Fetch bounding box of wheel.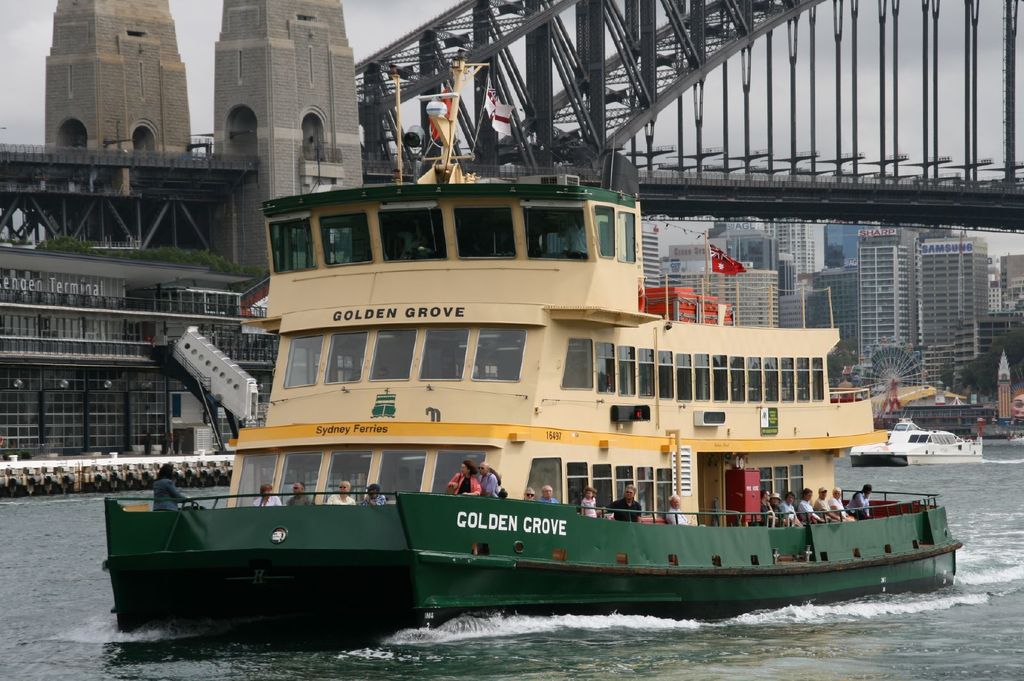
Bbox: bbox(849, 337, 925, 430).
